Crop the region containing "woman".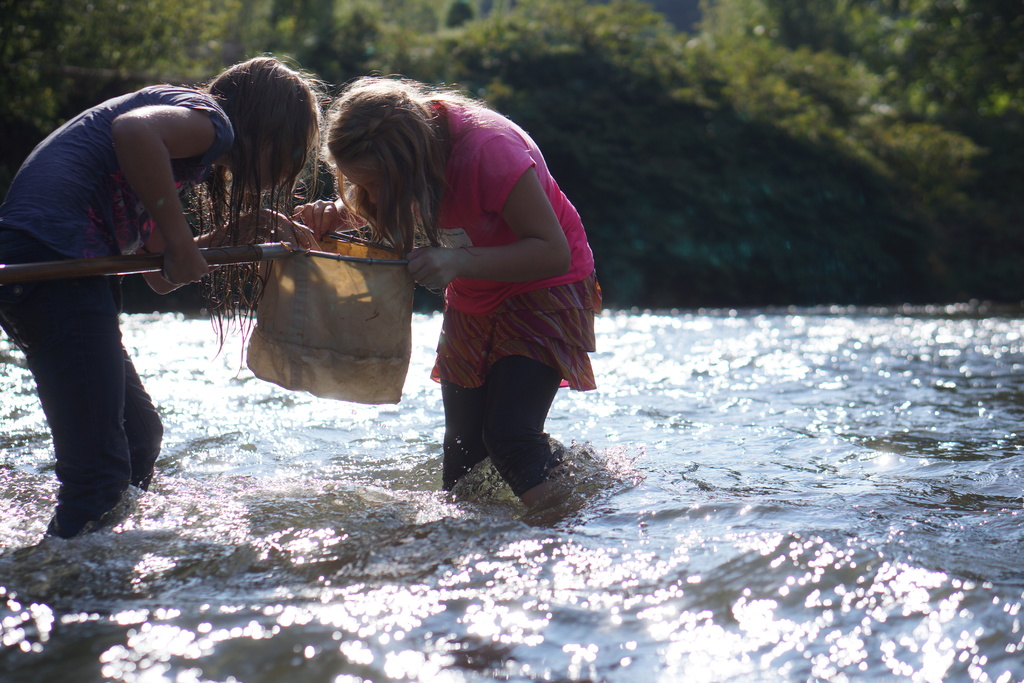
Crop region: crop(342, 83, 606, 510).
